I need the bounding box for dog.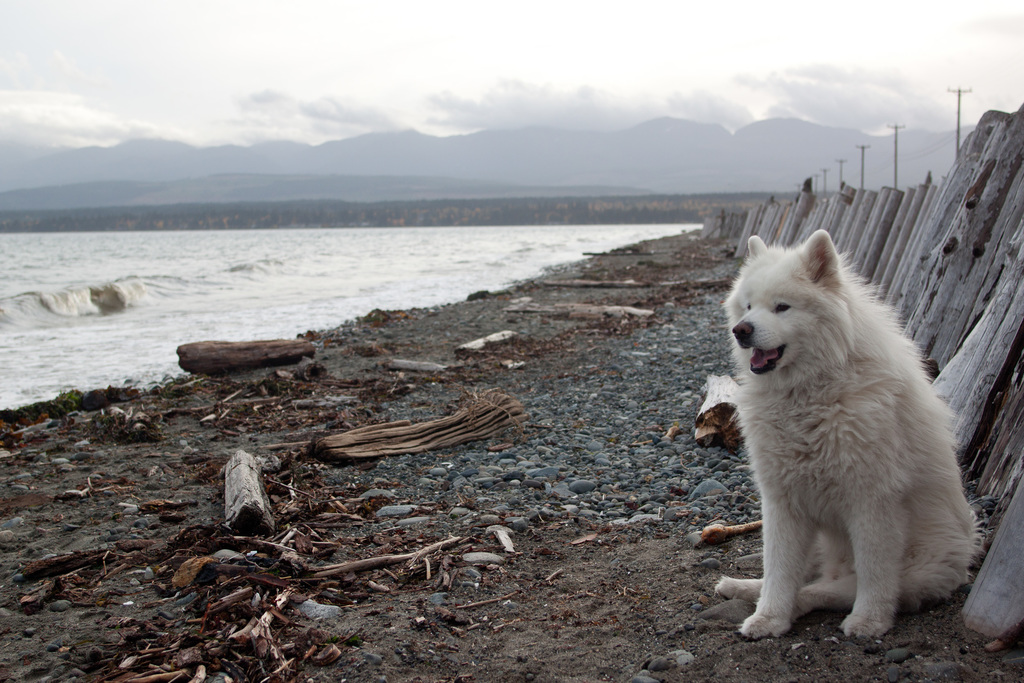
Here it is: 719/230/985/641.
